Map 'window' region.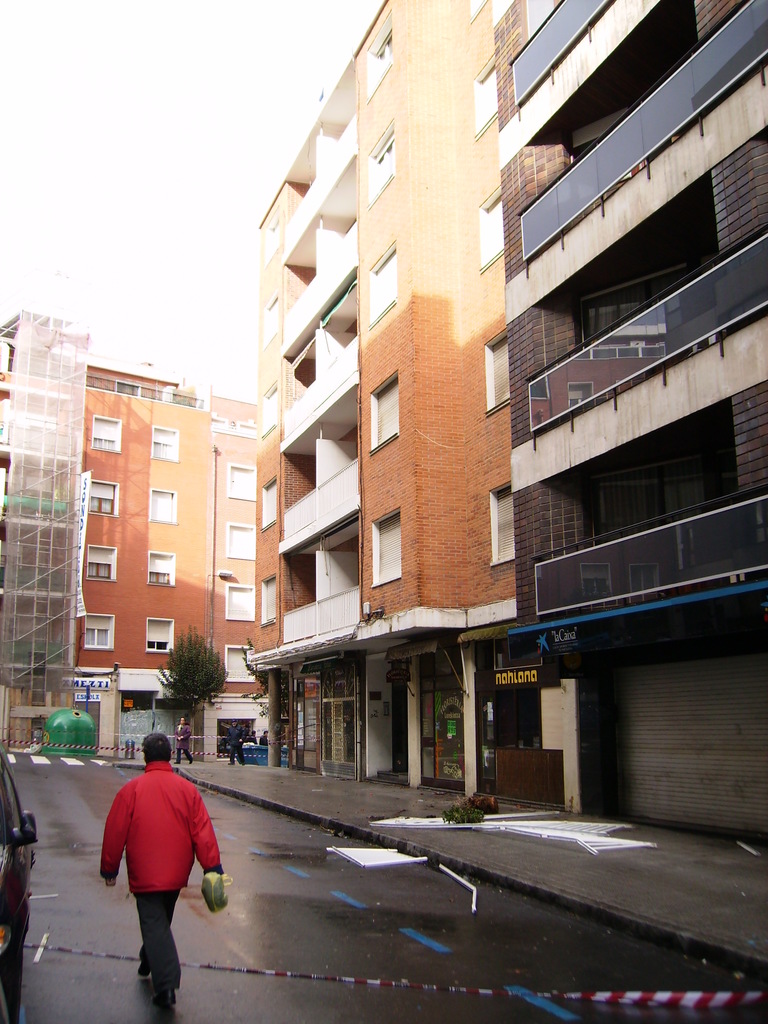
Mapped to BBox(472, 195, 524, 274).
